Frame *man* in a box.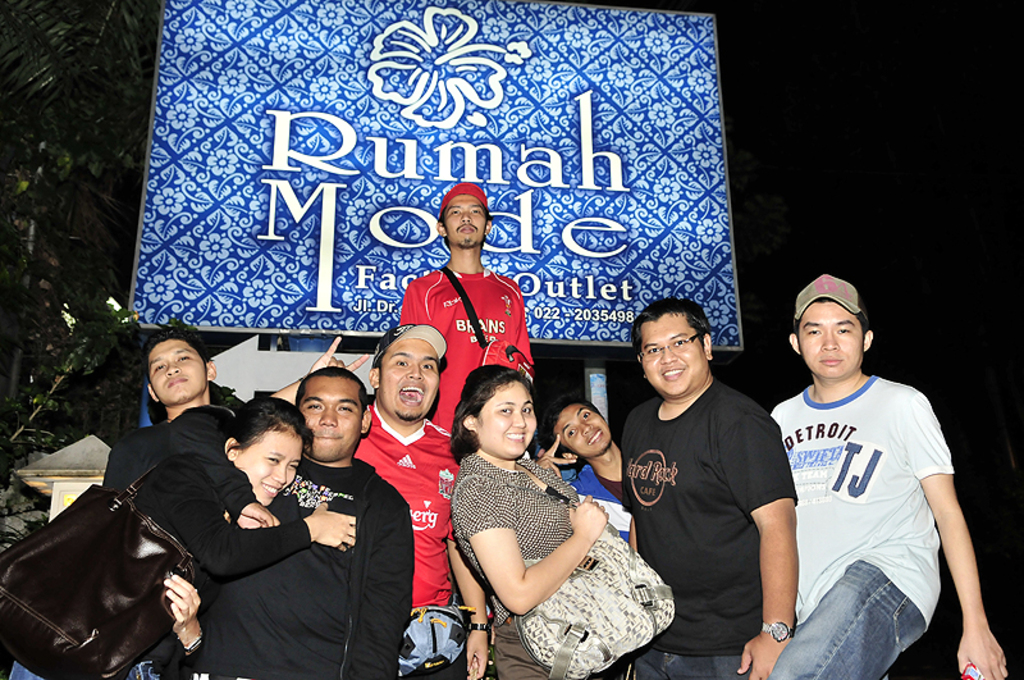
{"left": 273, "top": 321, "right": 493, "bottom": 679}.
